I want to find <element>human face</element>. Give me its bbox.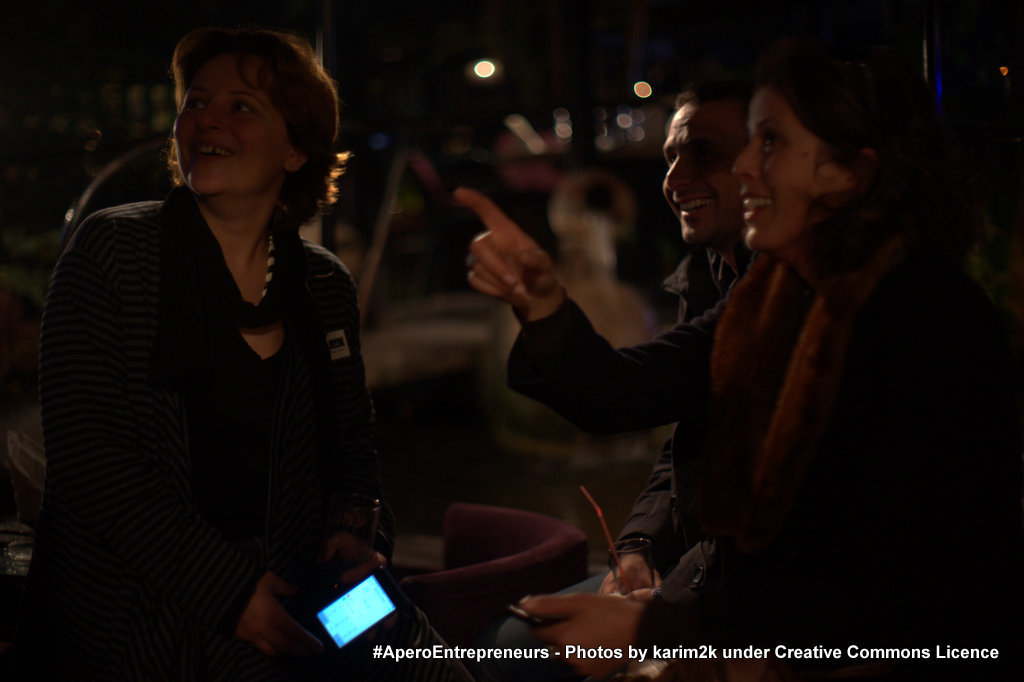
(left=727, top=80, right=826, bottom=246).
